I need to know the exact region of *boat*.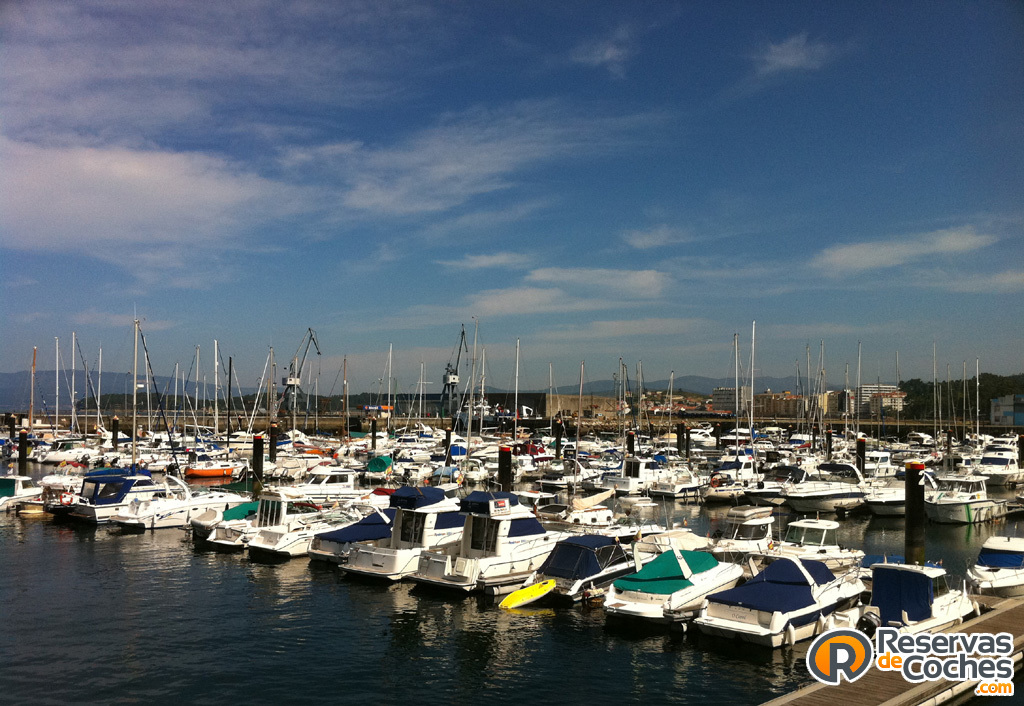
Region: box(110, 475, 265, 537).
